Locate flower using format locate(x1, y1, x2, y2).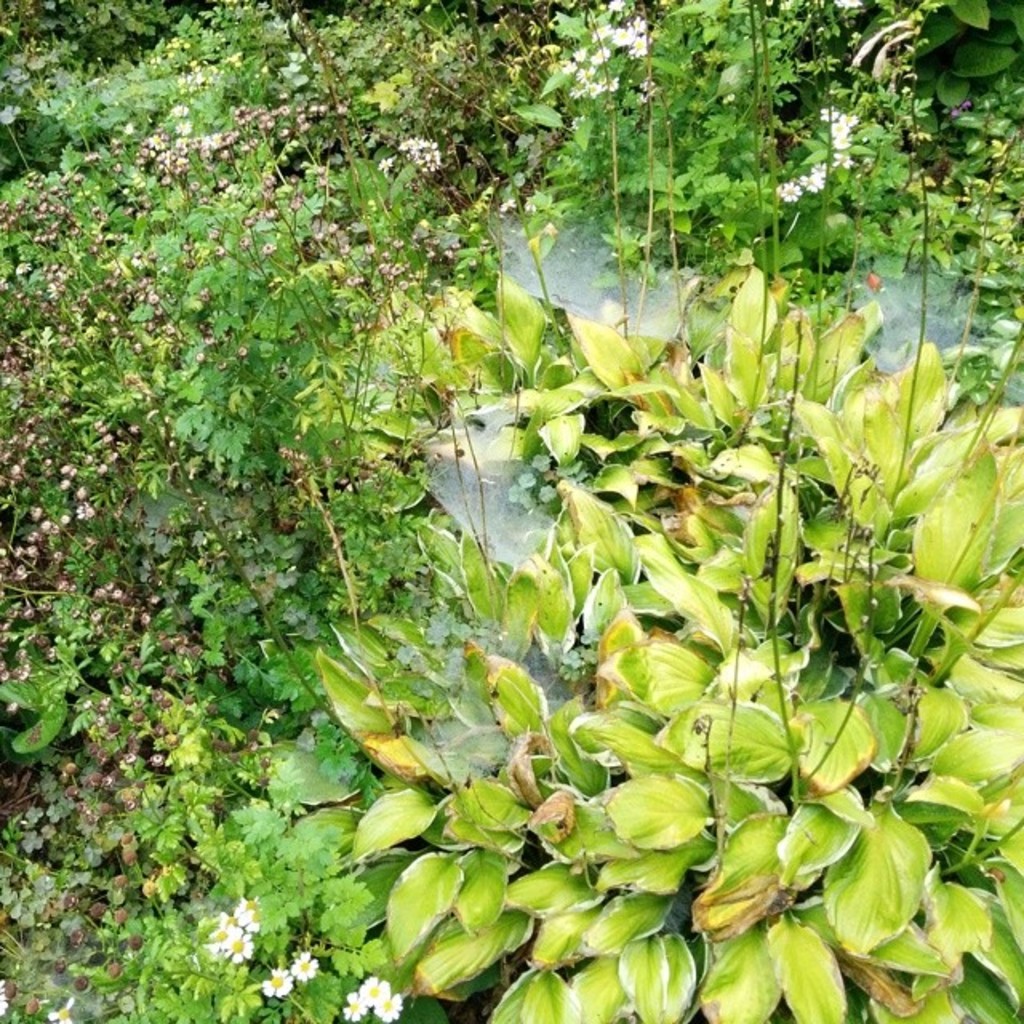
locate(296, 958, 317, 984).
